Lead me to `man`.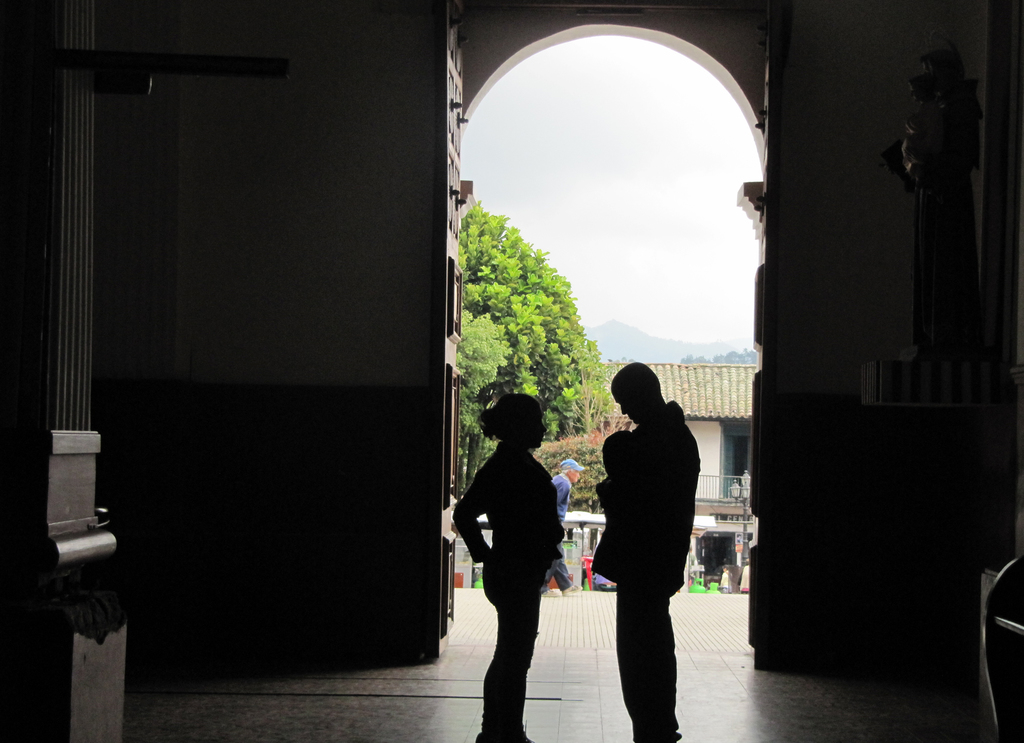
Lead to (x1=598, y1=319, x2=706, y2=726).
